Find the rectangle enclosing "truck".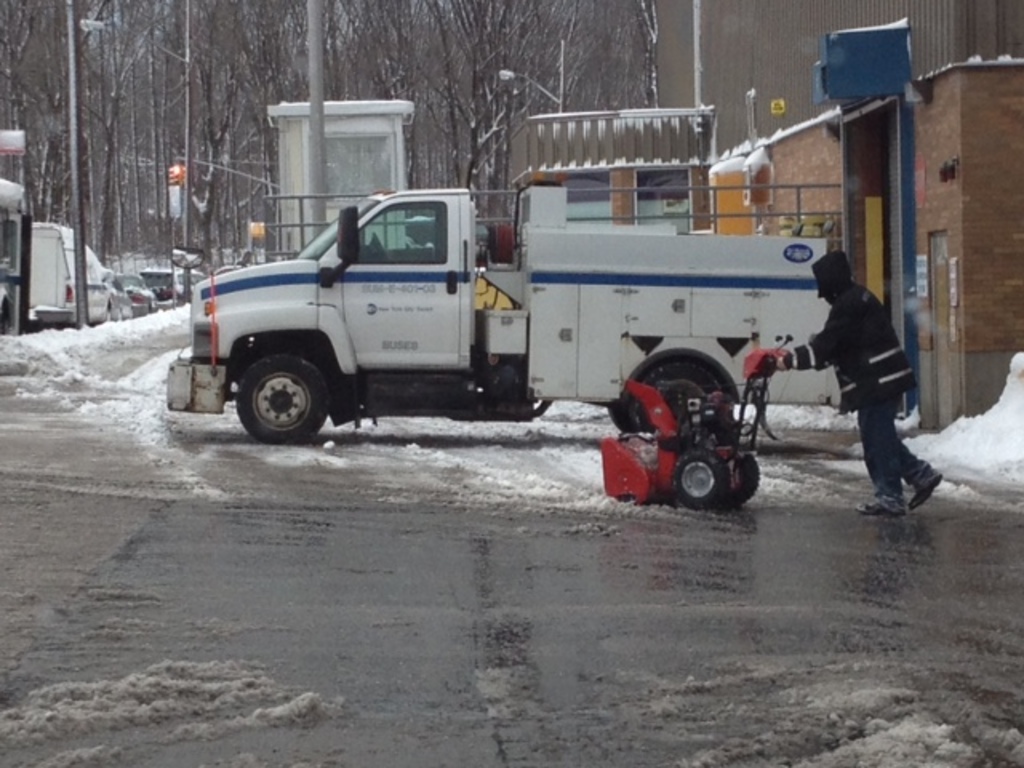
rect(24, 214, 126, 323).
